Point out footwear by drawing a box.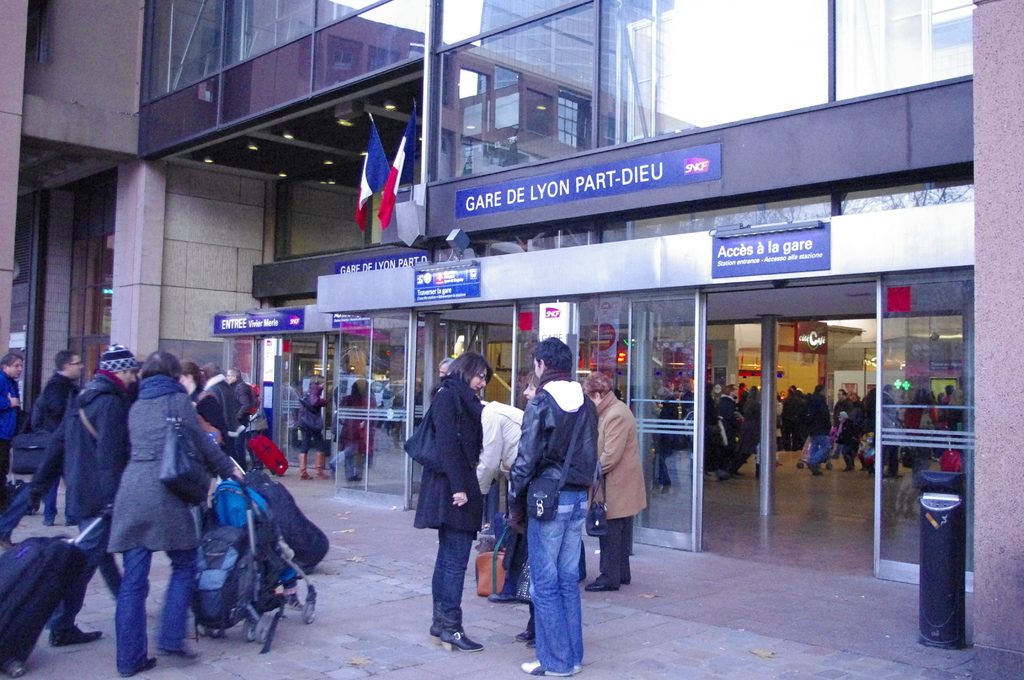
(522, 656, 573, 679).
